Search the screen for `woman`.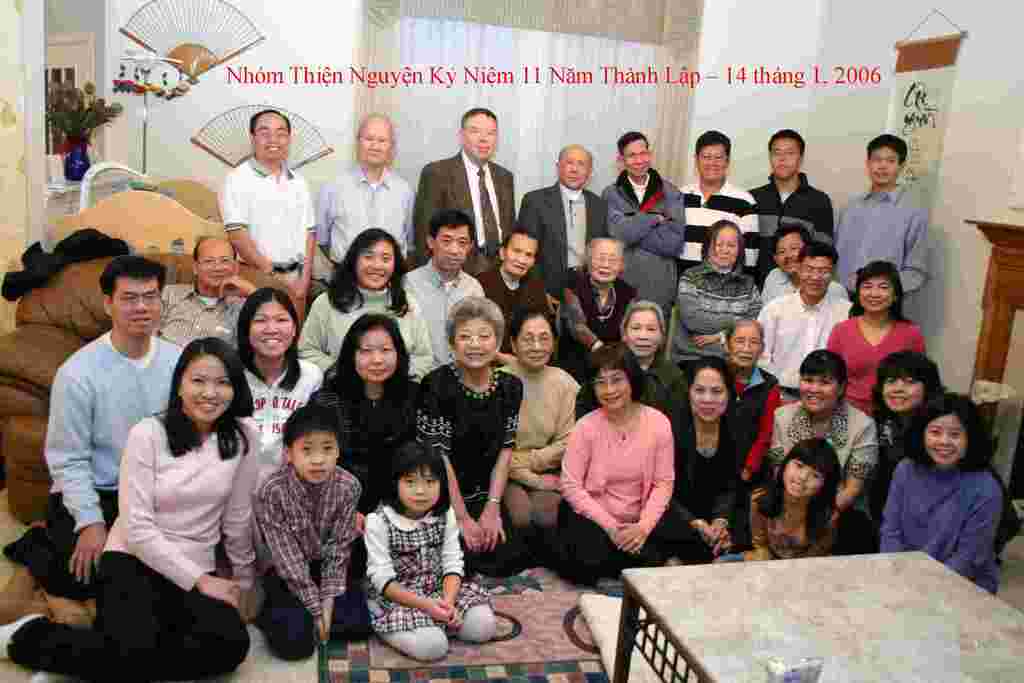
Found at locate(883, 388, 1002, 598).
